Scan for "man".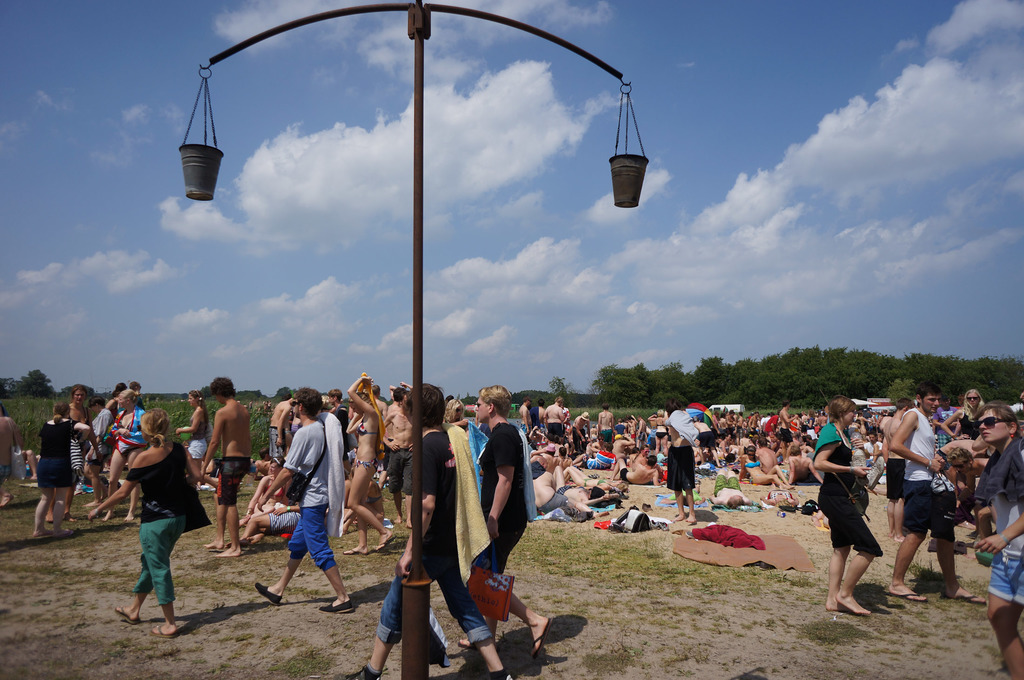
Scan result: {"left": 705, "top": 468, "right": 753, "bottom": 509}.
